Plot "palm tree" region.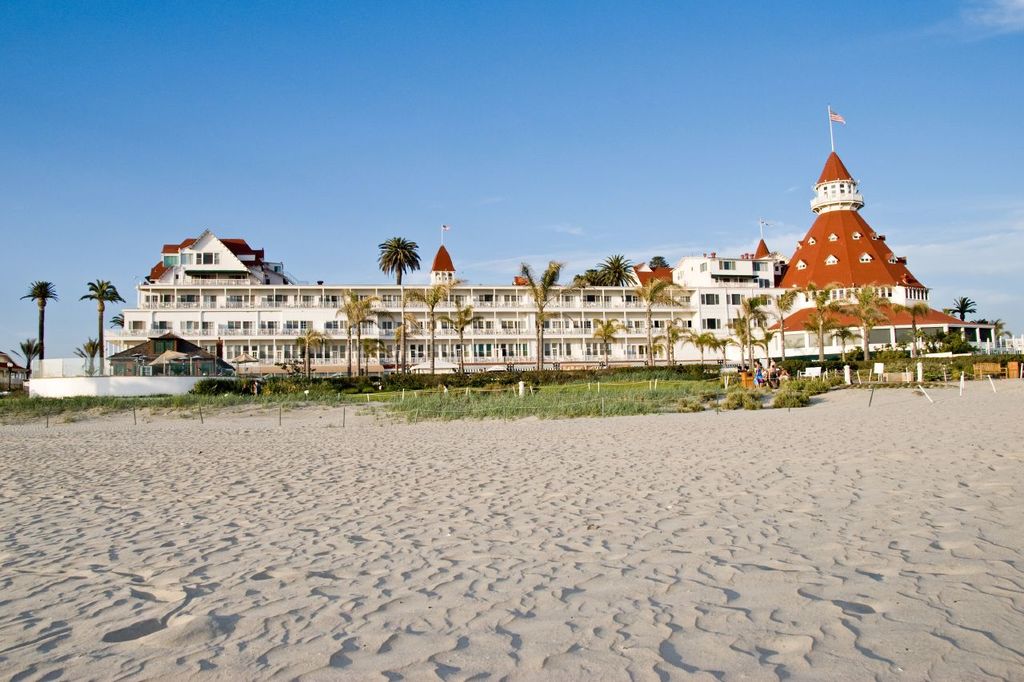
Plotted at 942,289,980,330.
